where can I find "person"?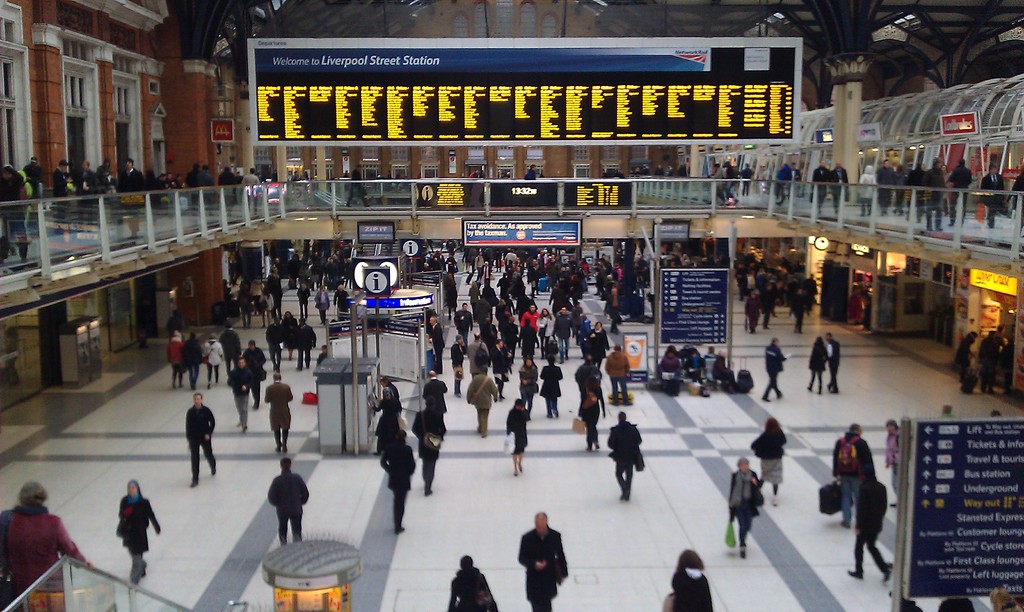
You can find it at left=152, top=174, right=173, bottom=213.
